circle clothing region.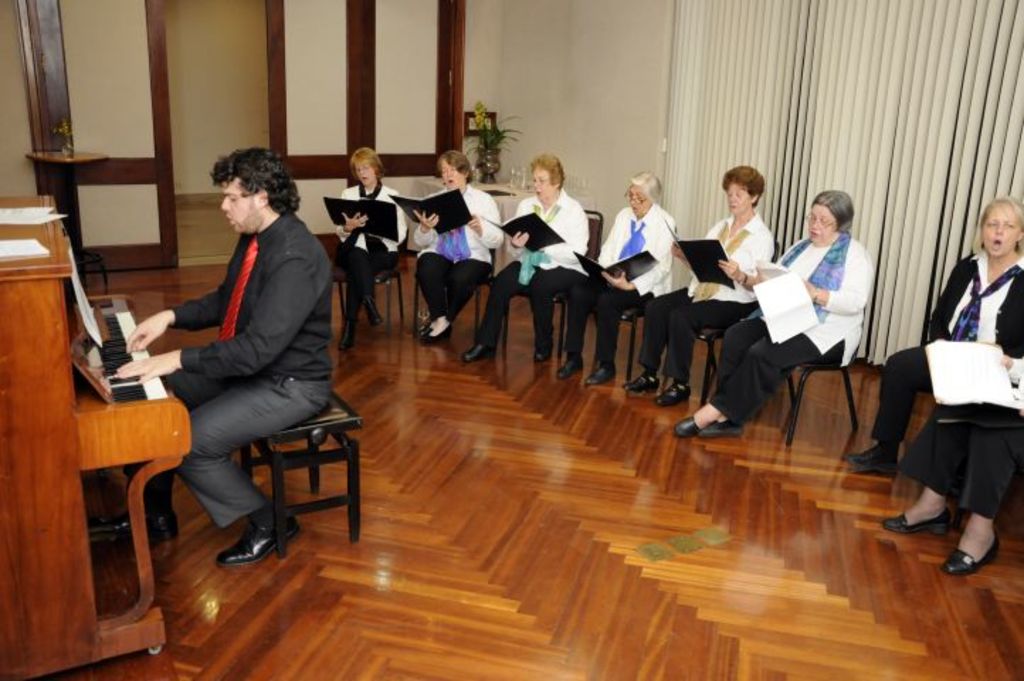
Region: crop(913, 284, 1023, 526).
